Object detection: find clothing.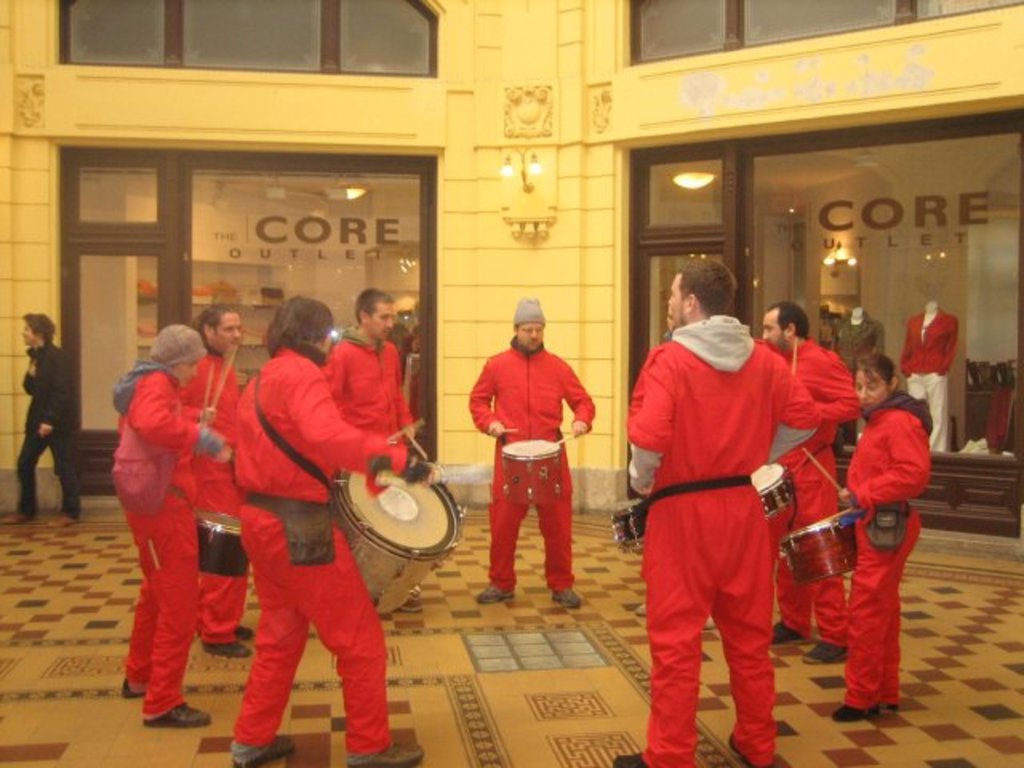
(x1=19, y1=339, x2=82, y2=523).
